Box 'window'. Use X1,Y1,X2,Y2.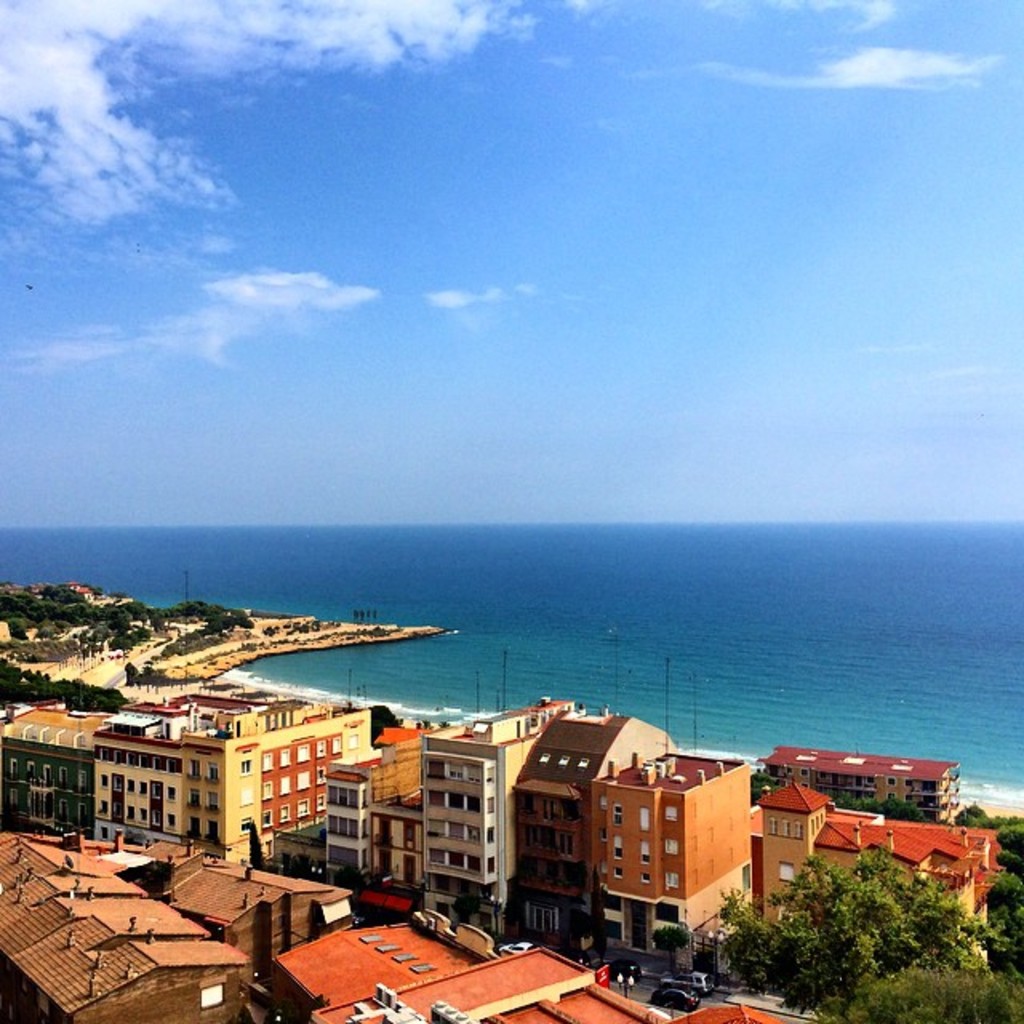
638,808,645,832.
